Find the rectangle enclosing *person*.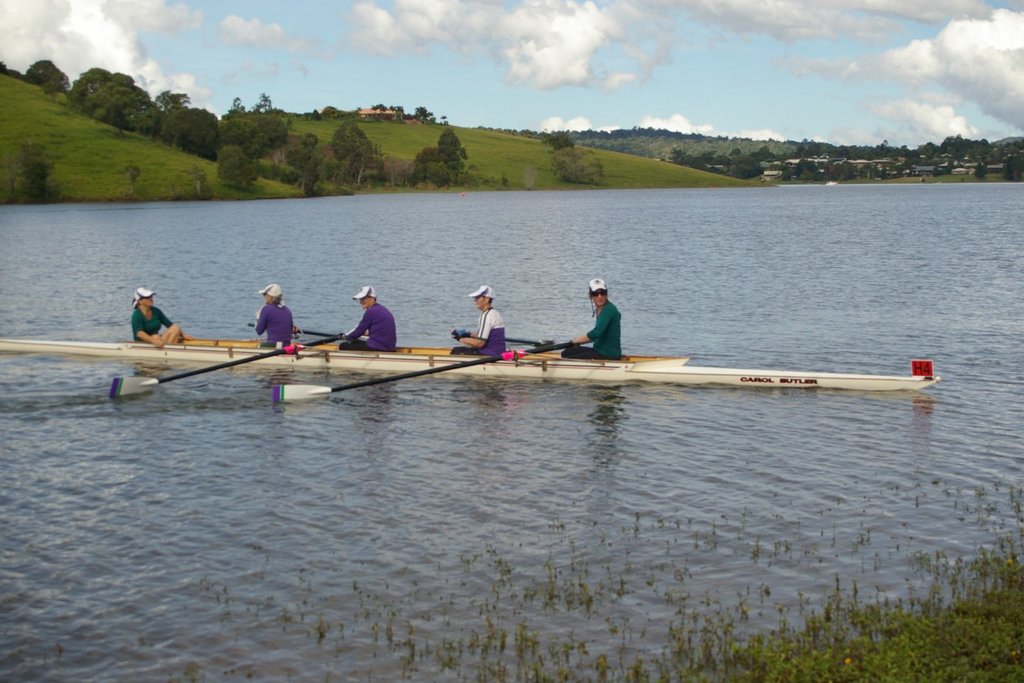
[x1=449, y1=285, x2=508, y2=355].
